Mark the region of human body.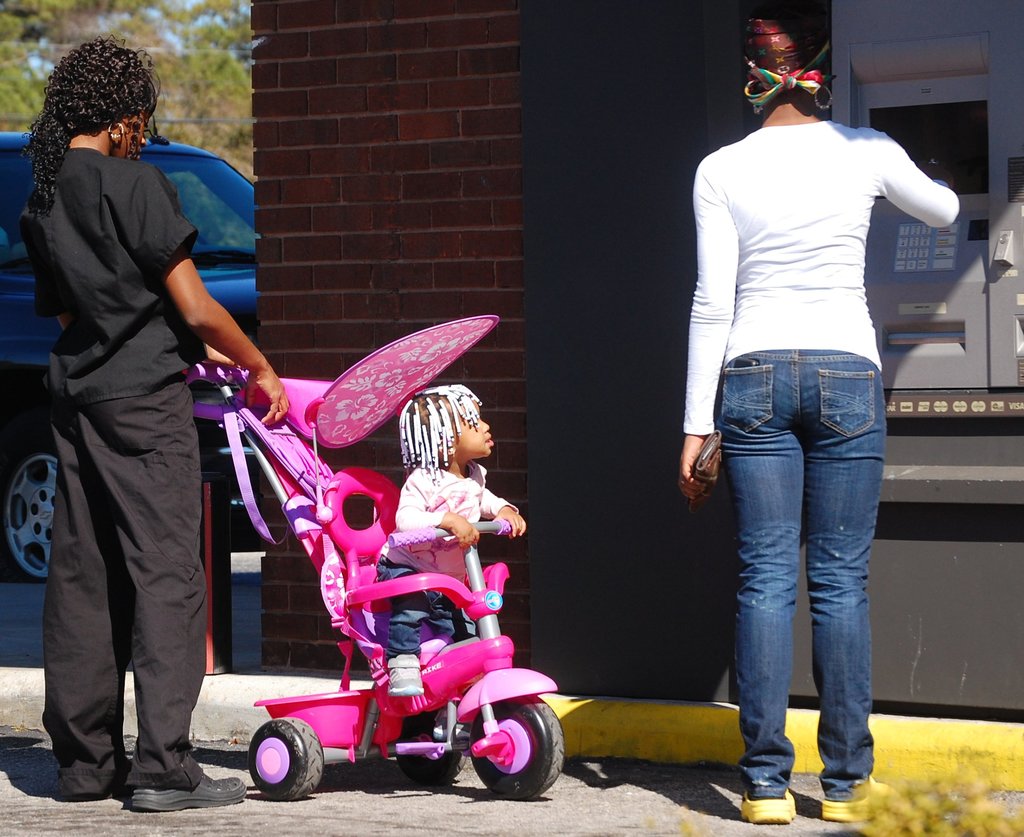
Region: (367,464,529,711).
